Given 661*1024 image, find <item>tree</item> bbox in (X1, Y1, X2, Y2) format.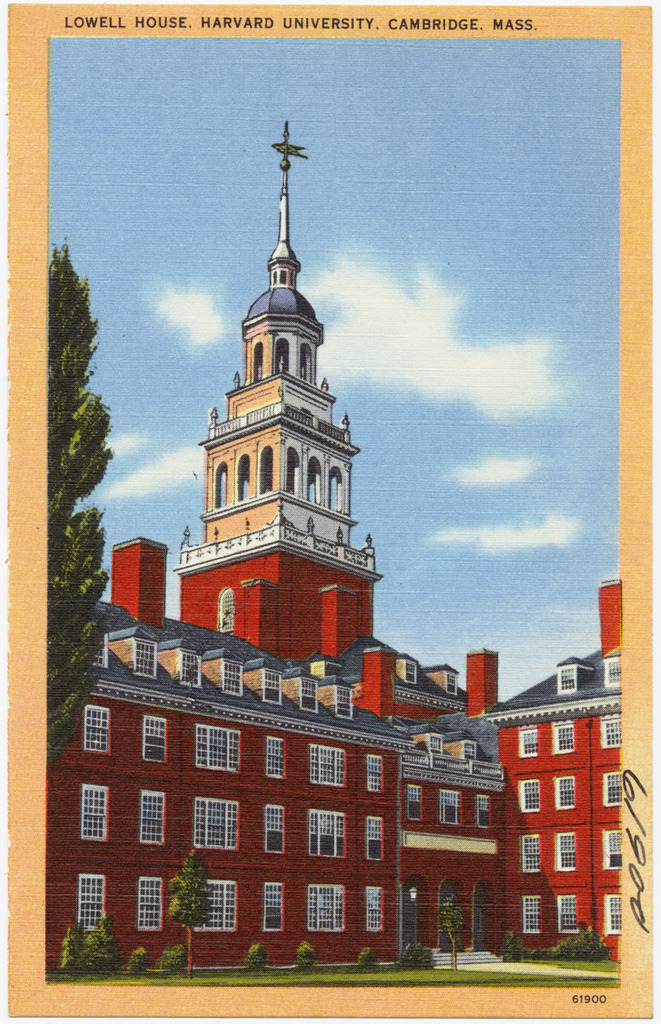
(51, 928, 86, 977).
